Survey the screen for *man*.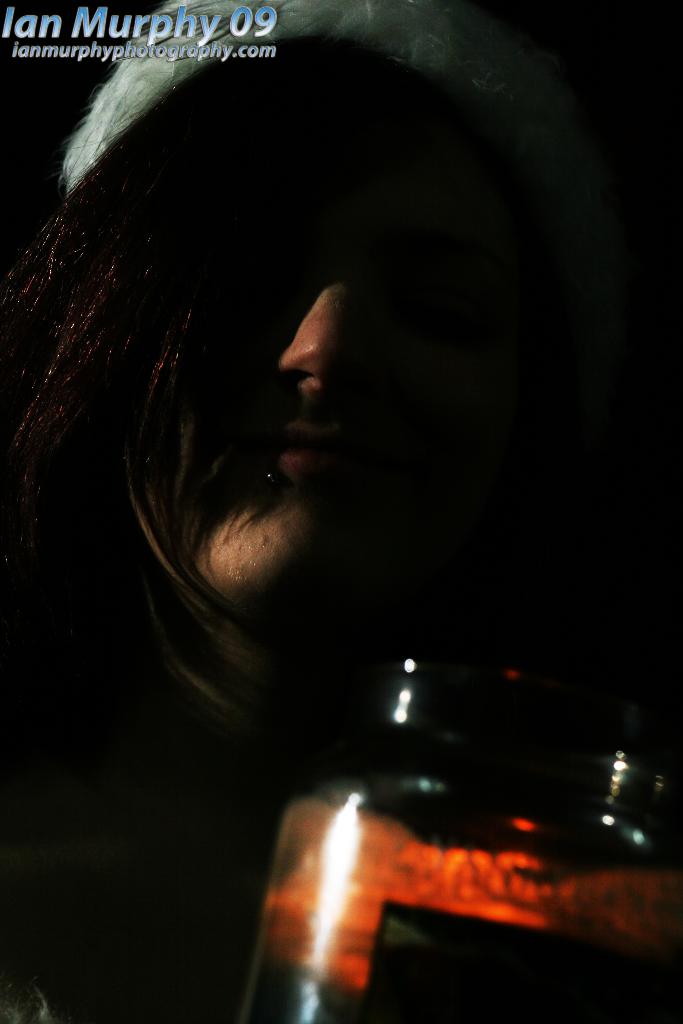
Survey found: locate(0, 1, 682, 1023).
